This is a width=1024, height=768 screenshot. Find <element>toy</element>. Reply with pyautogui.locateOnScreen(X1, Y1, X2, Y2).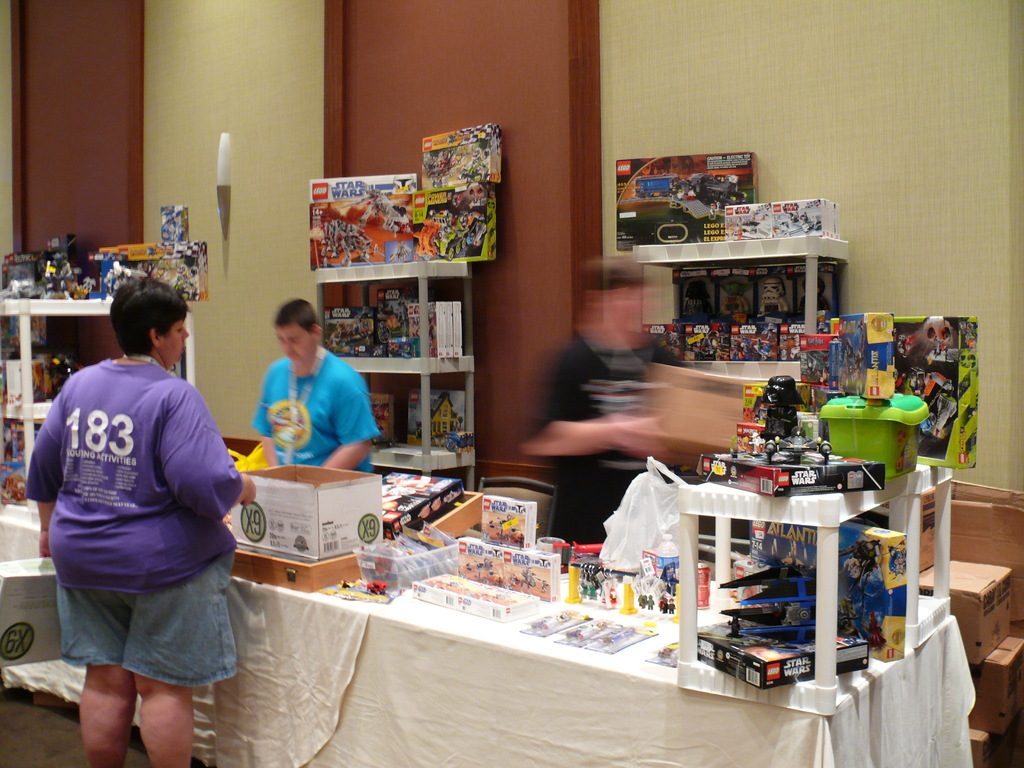
pyautogui.locateOnScreen(776, 317, 834, 367).
